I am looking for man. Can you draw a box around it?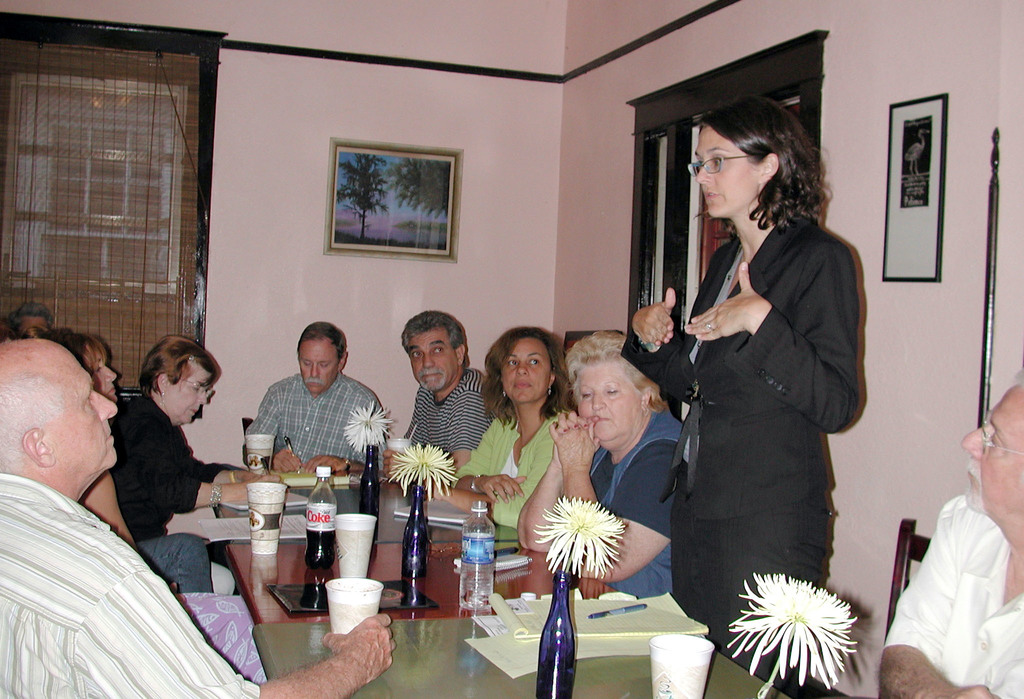
Sure, the bounding box is 0,339,403,698.
